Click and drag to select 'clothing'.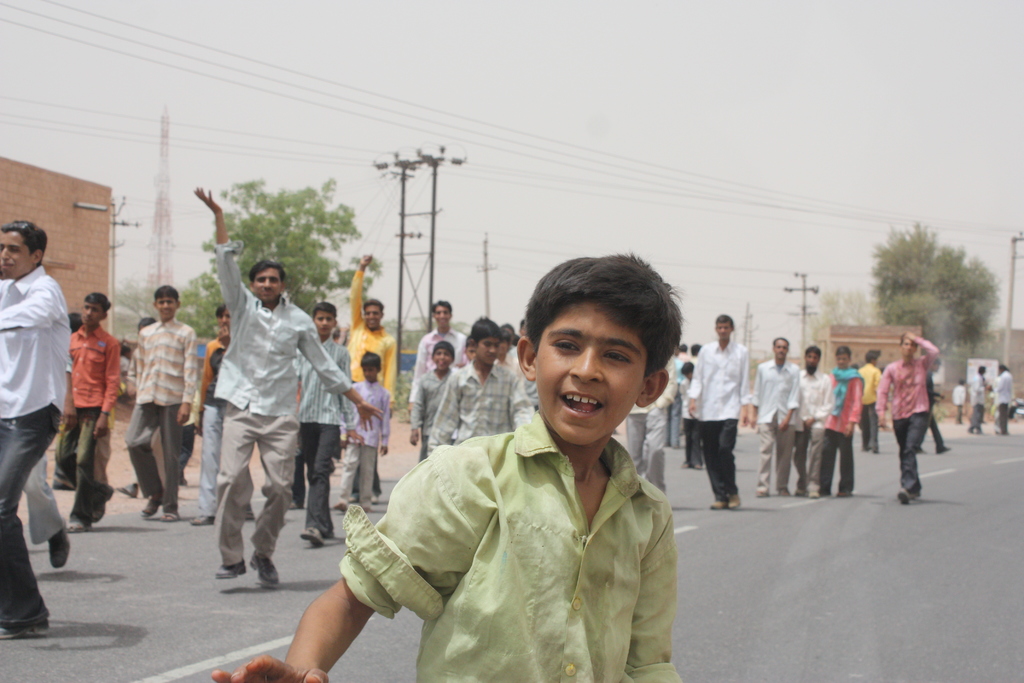
Selection: 0 273 70 620.
